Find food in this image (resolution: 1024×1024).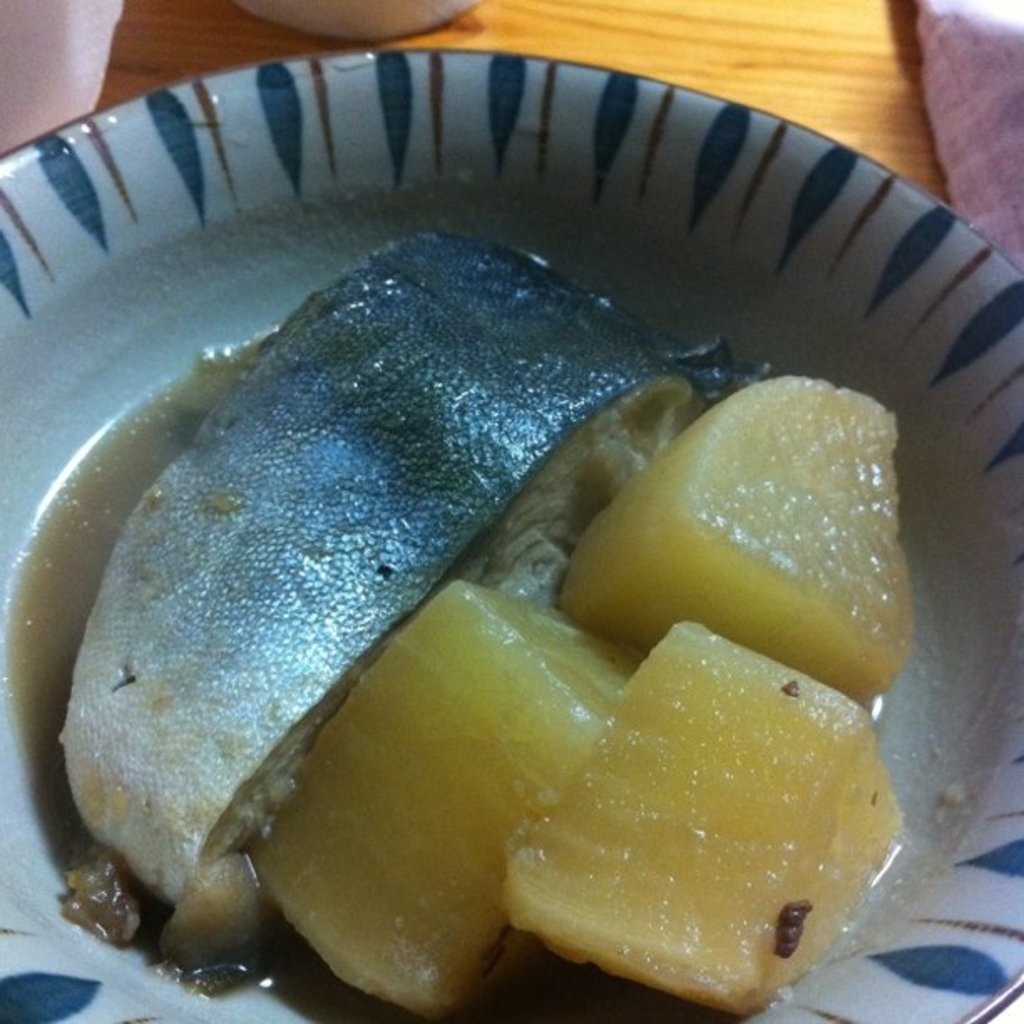
x1=494, y1=612, x2=905, y2=1022.
